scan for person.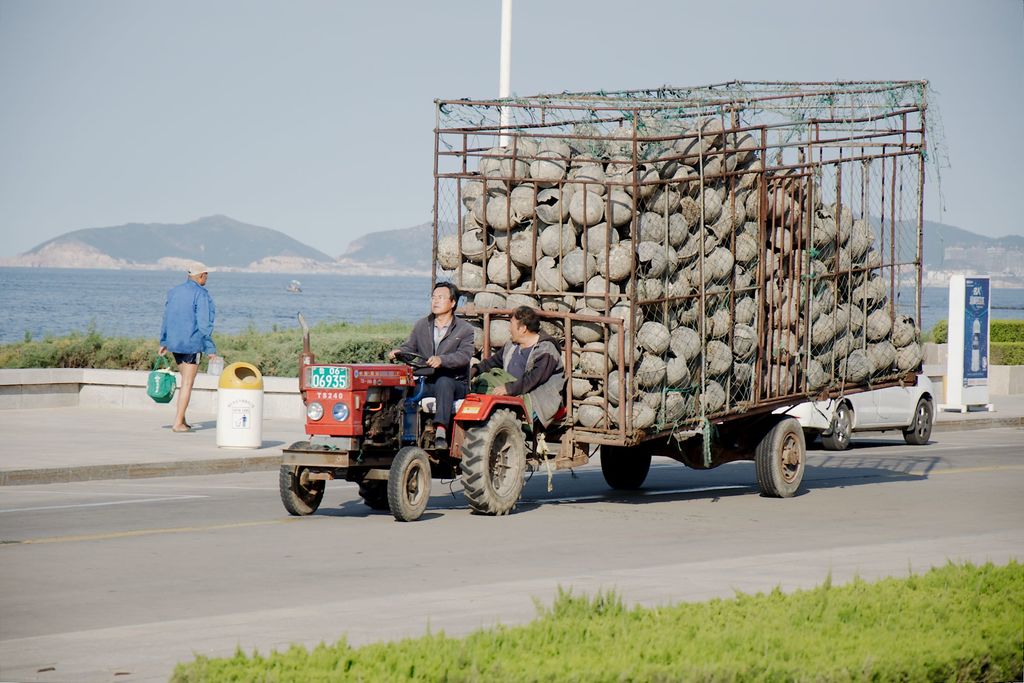
Scan result: [x1=474, y1=304, x2=574, y2=430].
